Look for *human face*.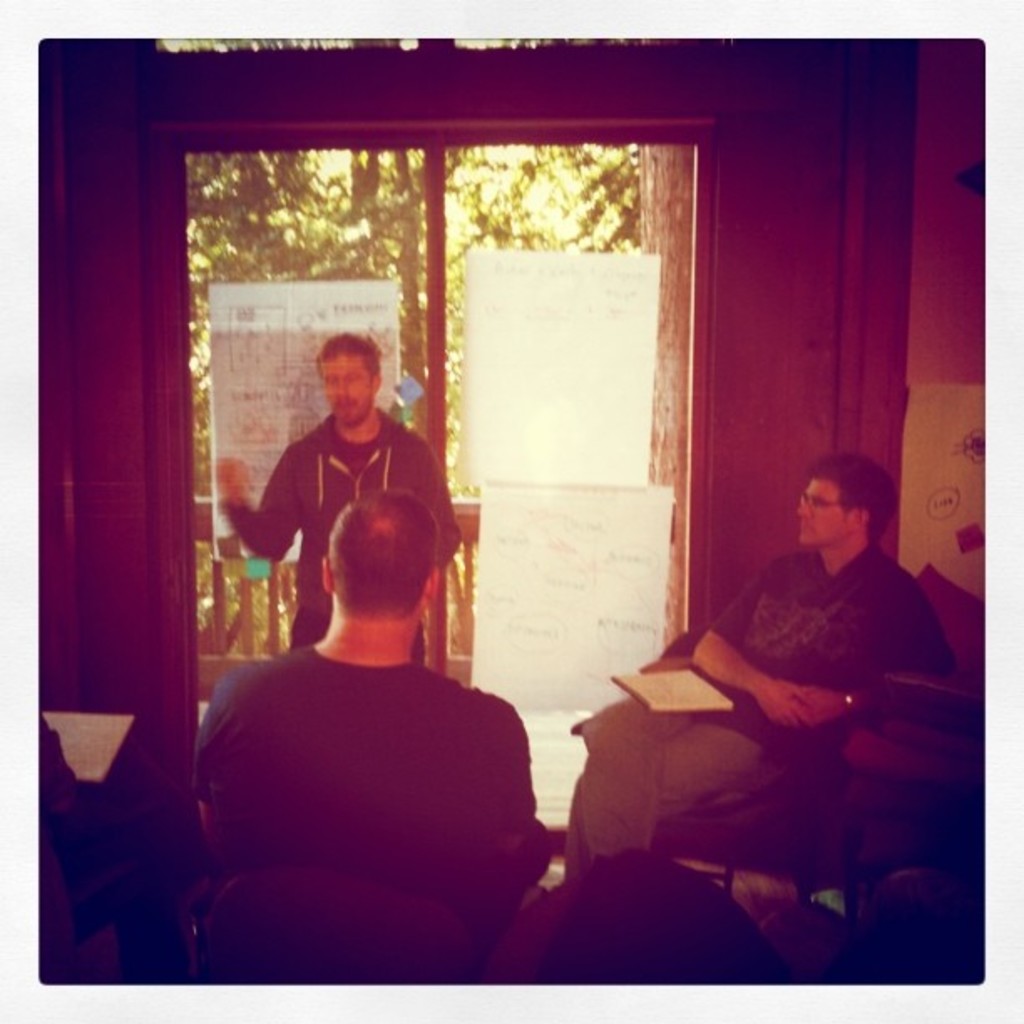
Found: x1=321 y1=360 x2=376 y2=428.
